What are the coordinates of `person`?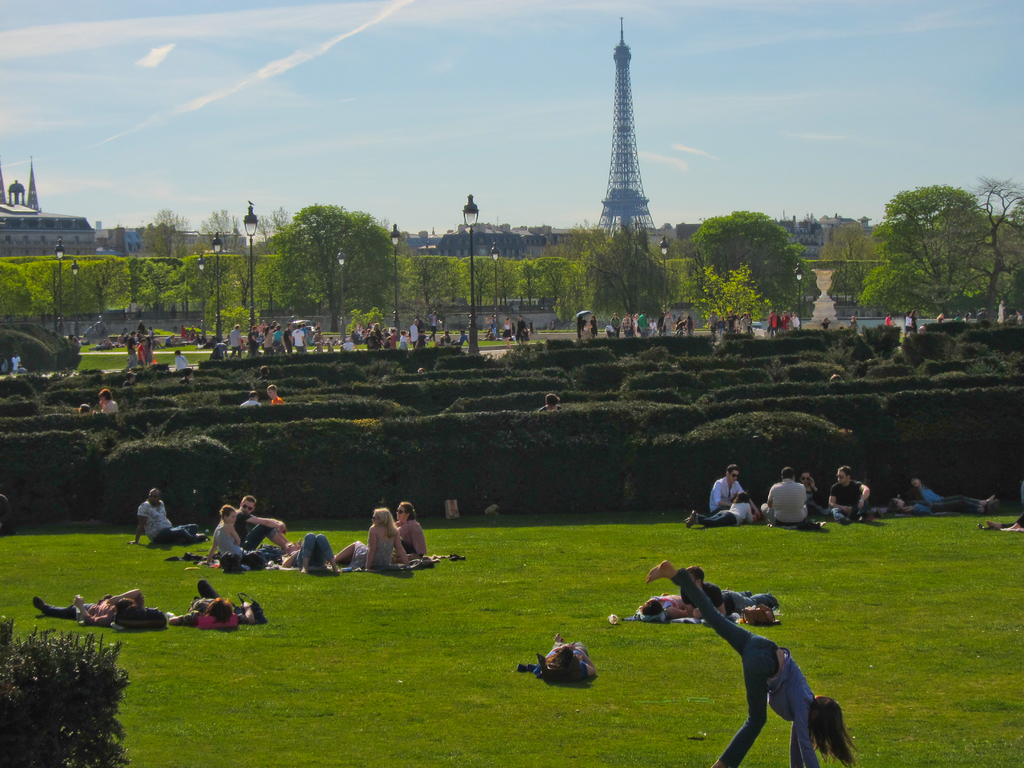
select_region(408, 317, 422, 351).
